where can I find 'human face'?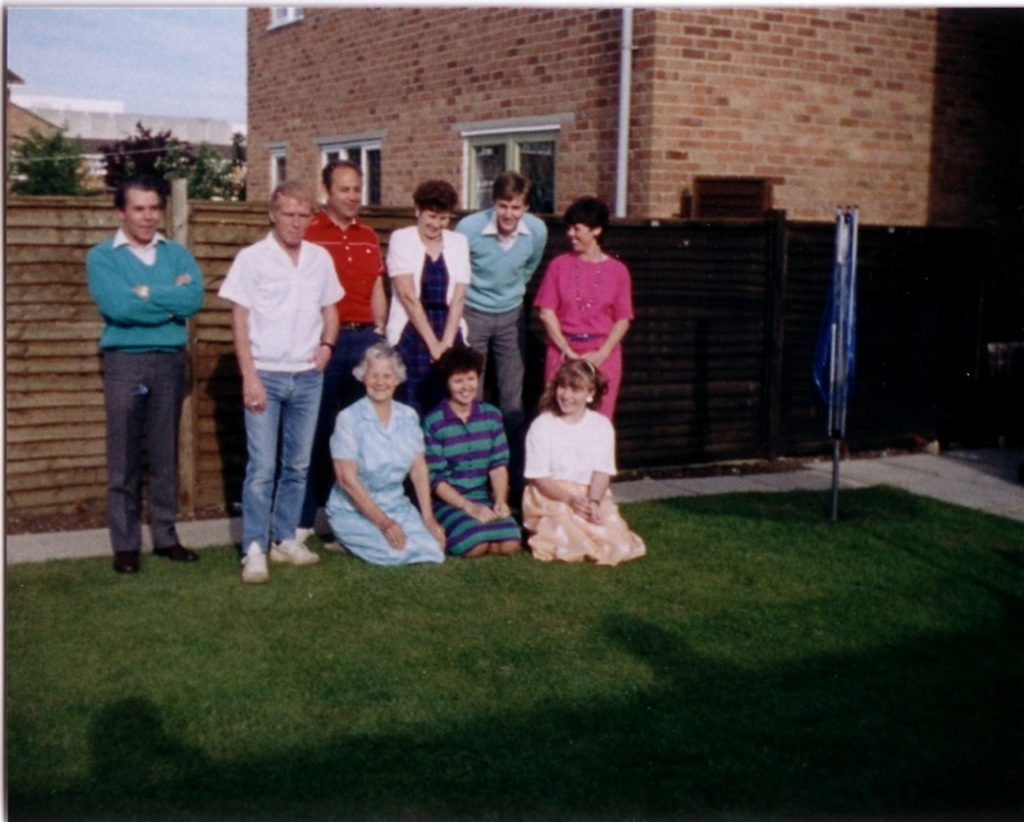
You can find it at l=553, t=382, r=589, b=415.
